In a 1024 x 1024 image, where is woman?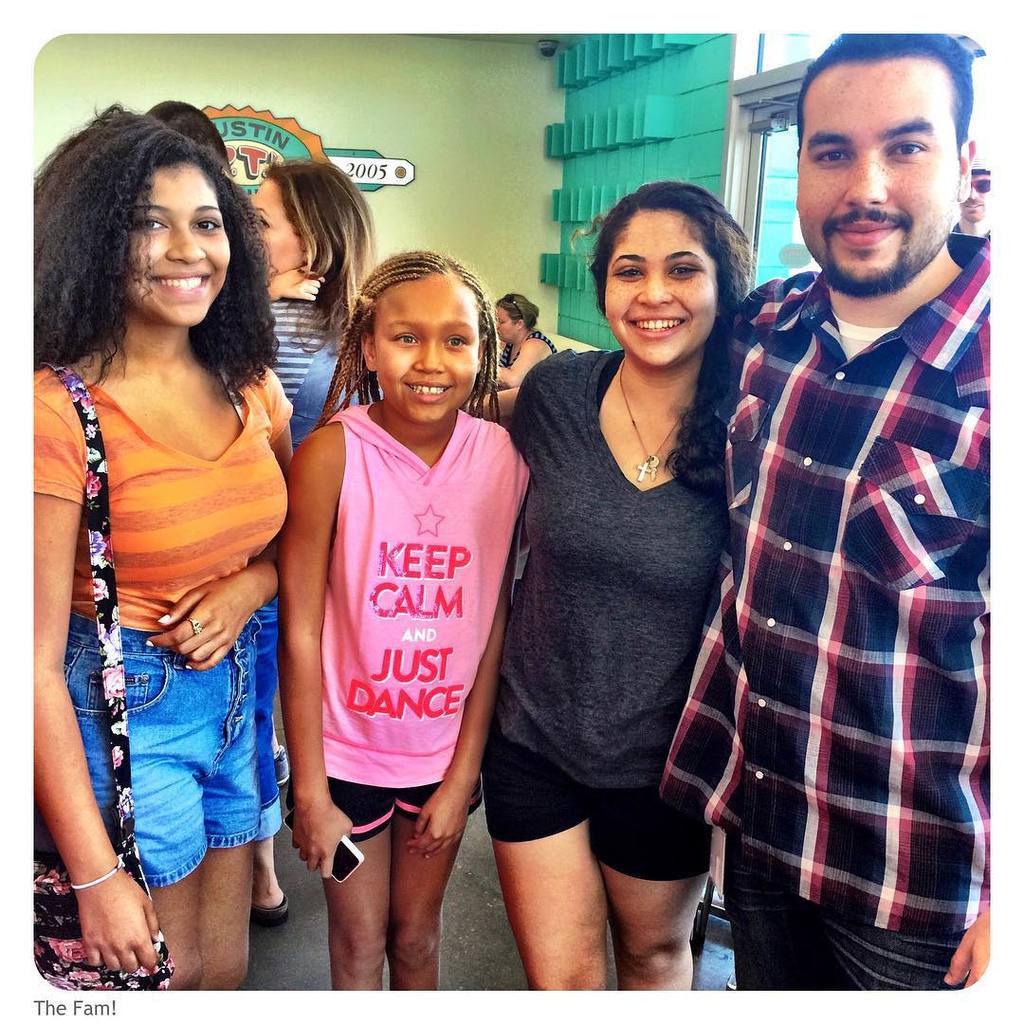
locate(482, 175, 762, 1019).
